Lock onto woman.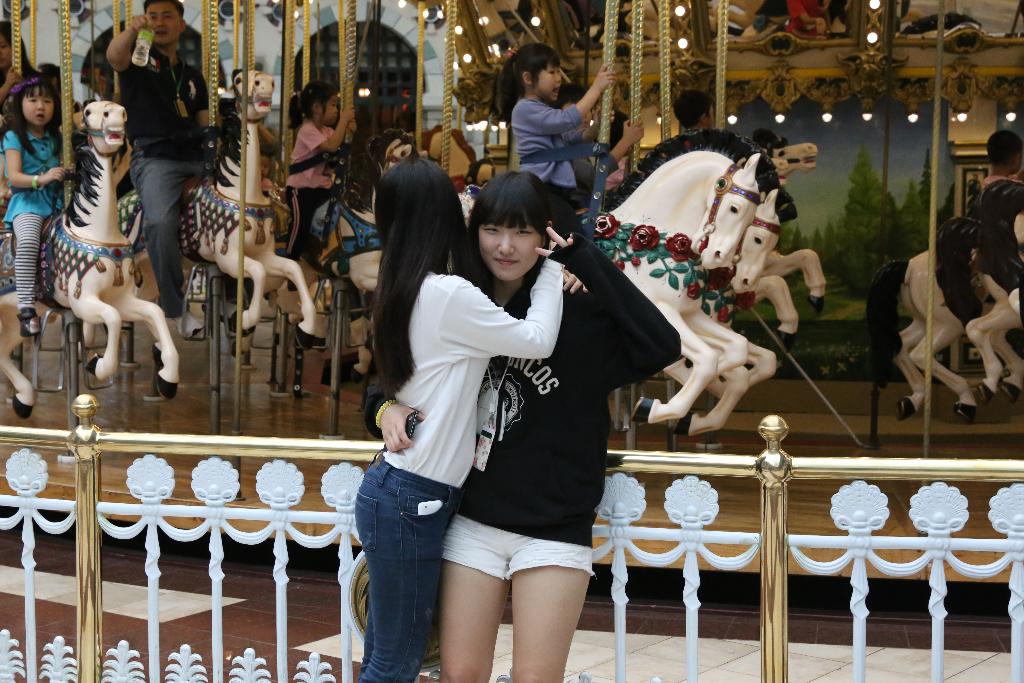
Locked: BBox(366, 162, 591, 682).
